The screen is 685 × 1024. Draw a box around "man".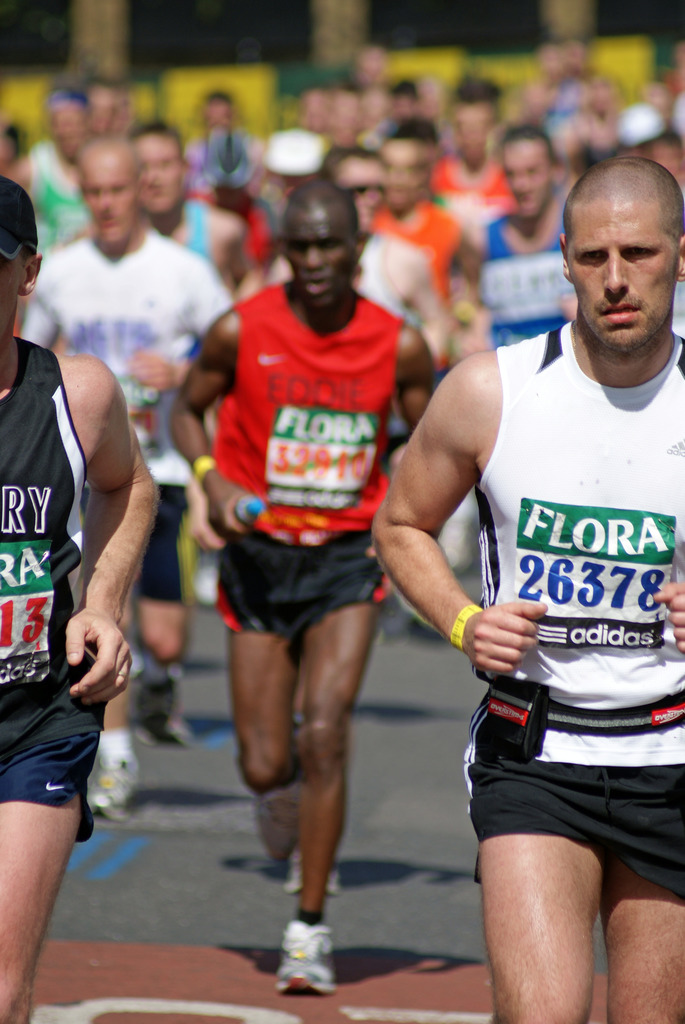
left=163, top=180, right=439, bottom=995.
